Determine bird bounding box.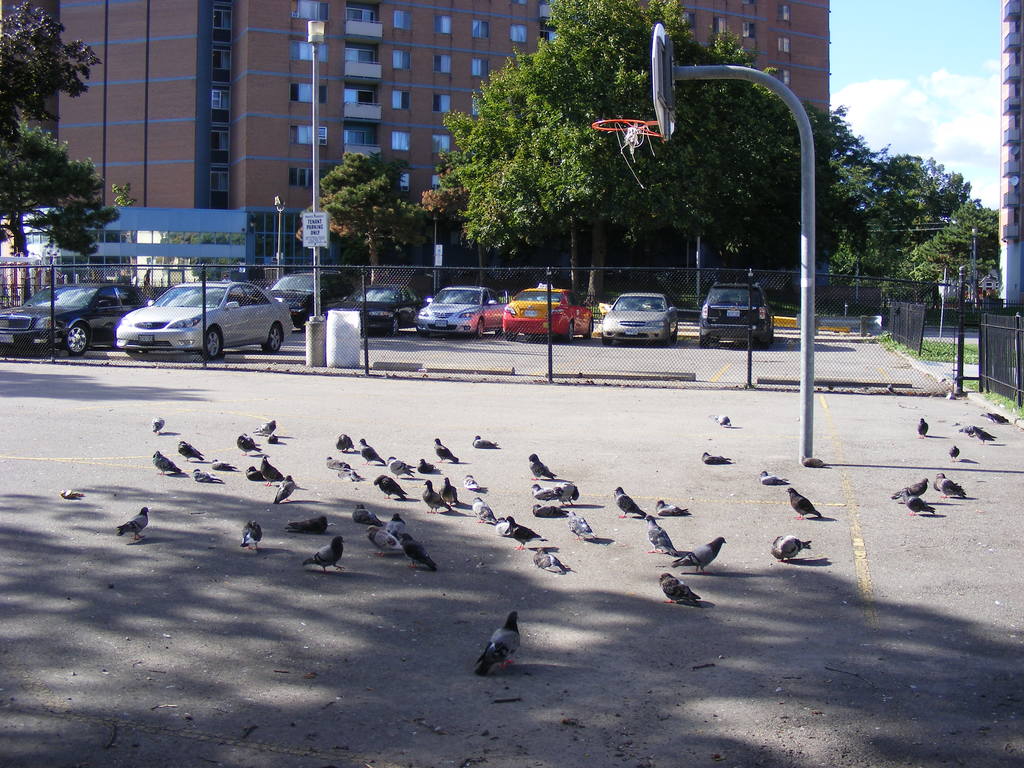
Determined: 918 417 928 440.
